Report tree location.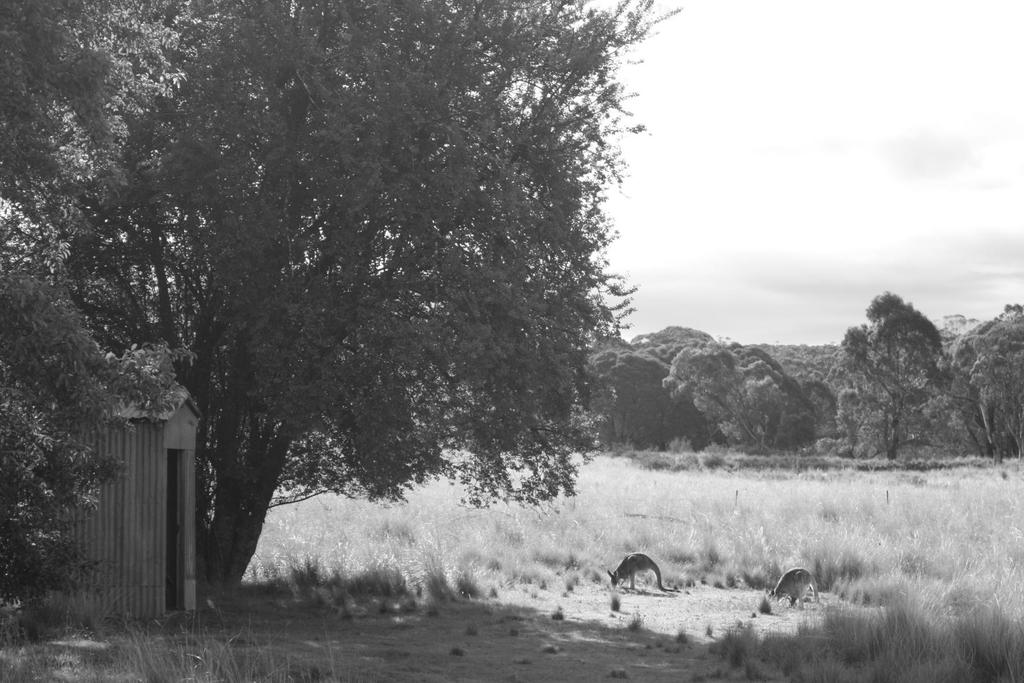
Report: 49, 3, 712, 607.
